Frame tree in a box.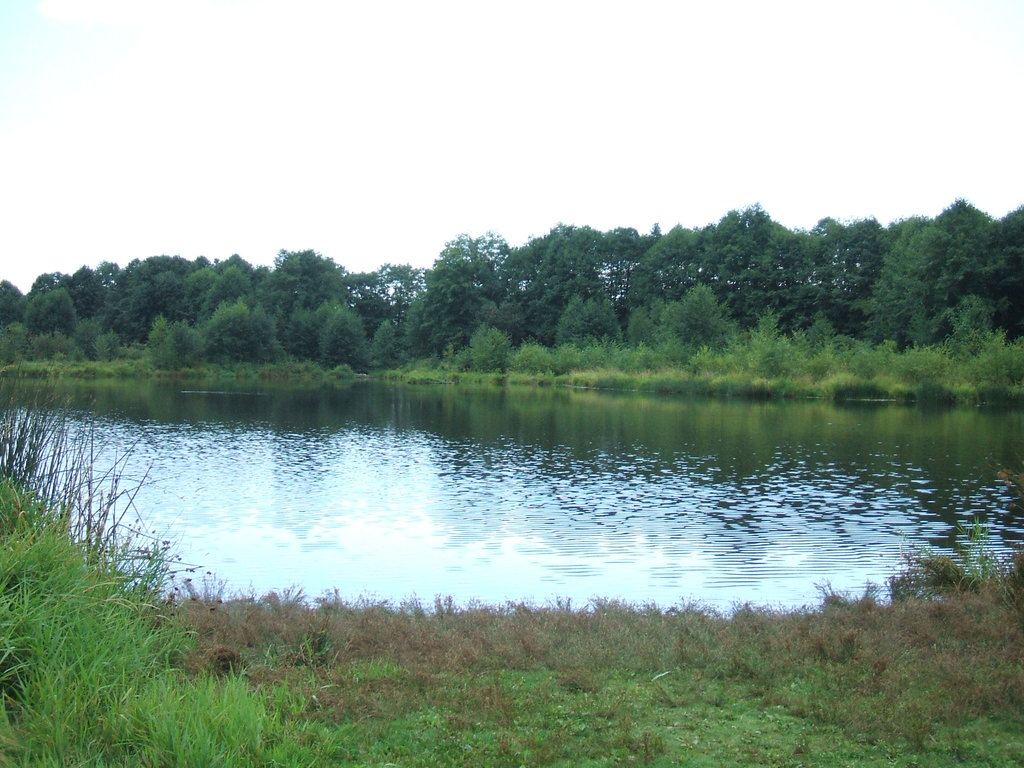
262,252,369,317.
